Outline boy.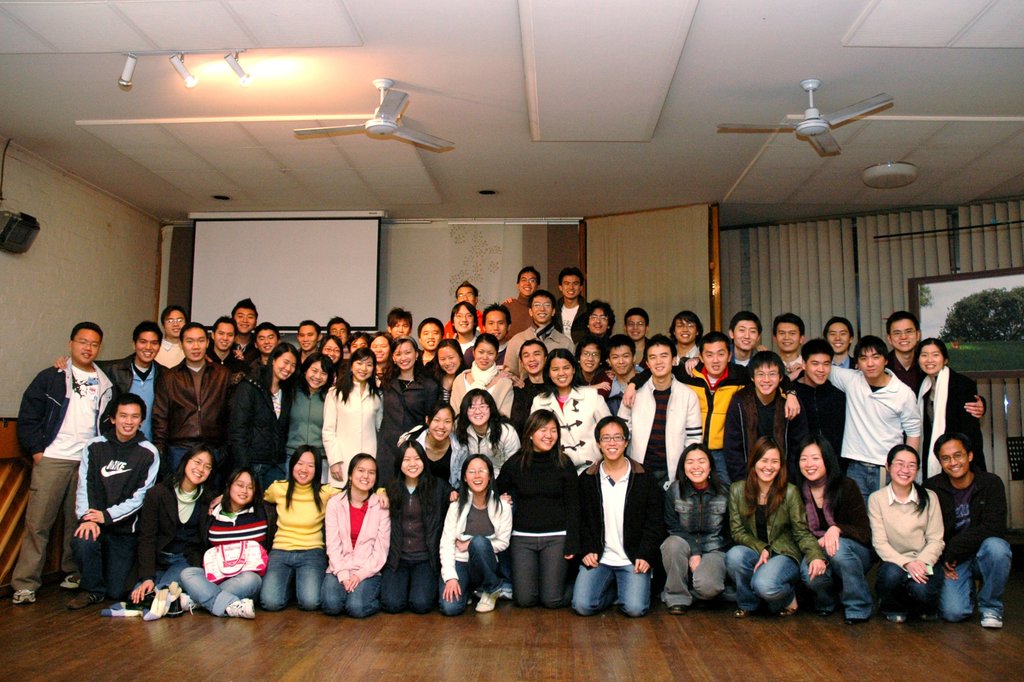
Outline: bbox=[226, 299, 260, 363].
